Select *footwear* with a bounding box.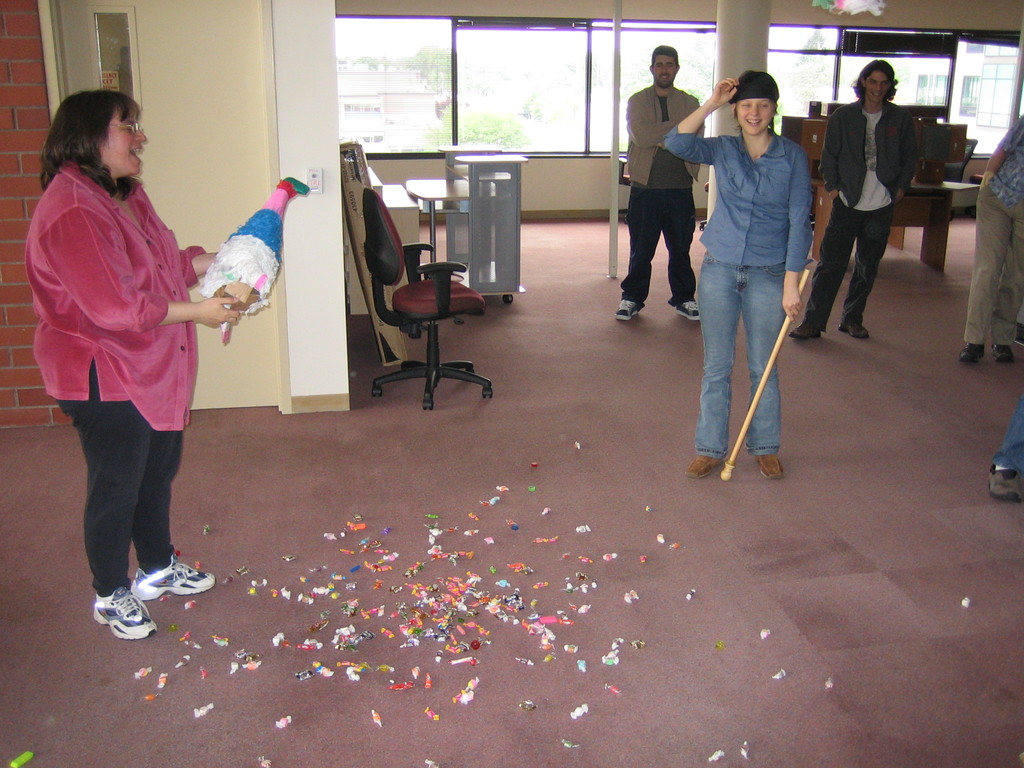
<region>124, 554, 212, 598</region>.
